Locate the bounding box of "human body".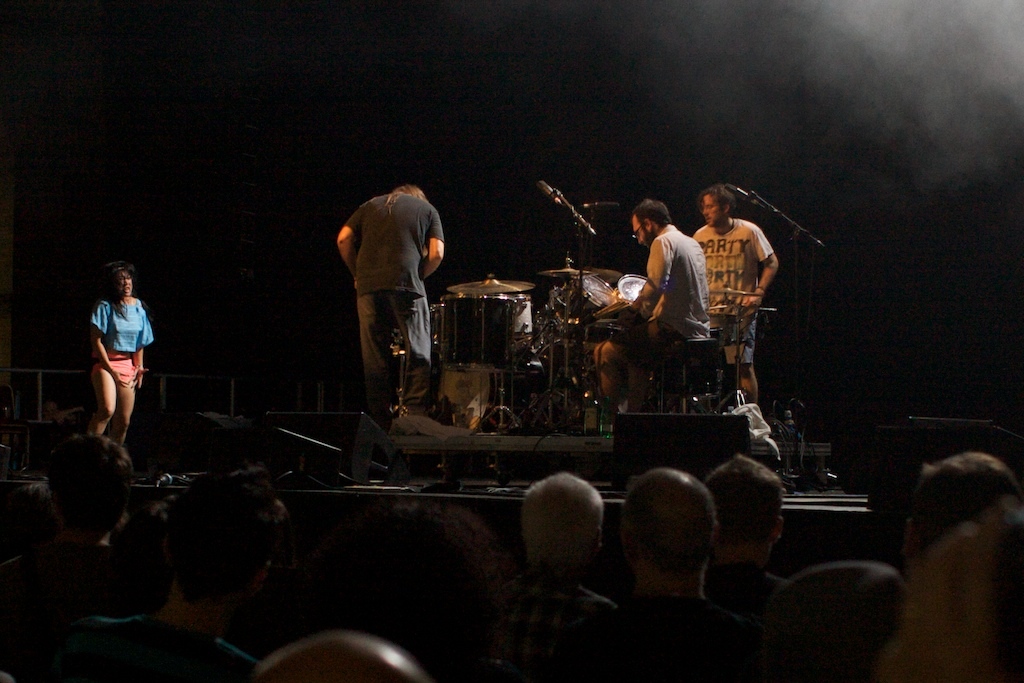
Bounding box: <bbox>691, 186, 778, 412</bbox>.
